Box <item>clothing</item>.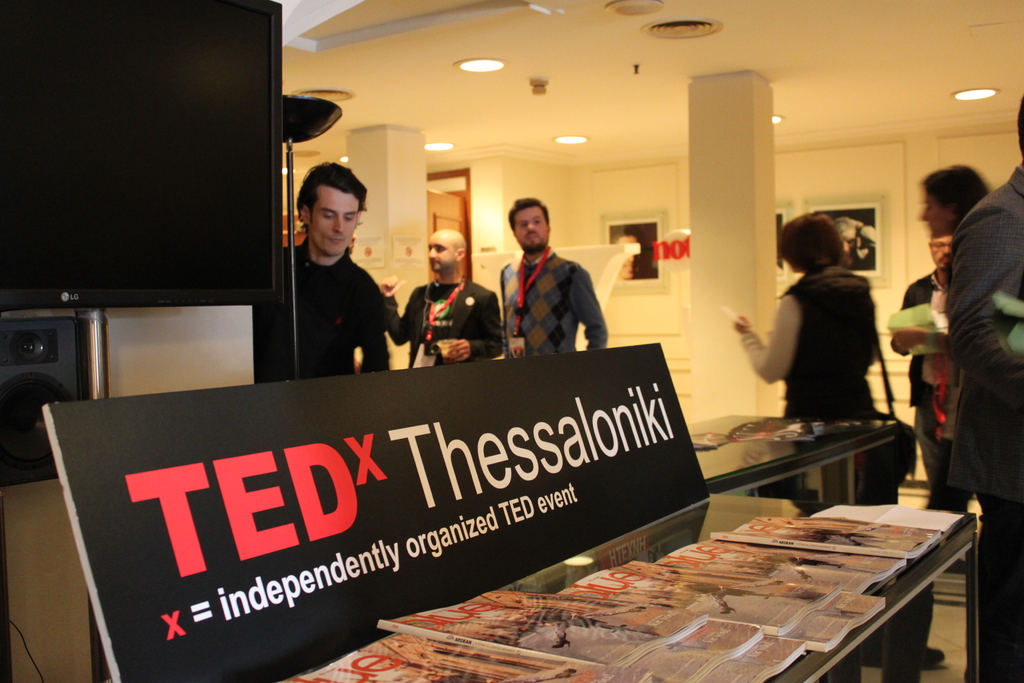
region(947, 165, 1023, 682).
